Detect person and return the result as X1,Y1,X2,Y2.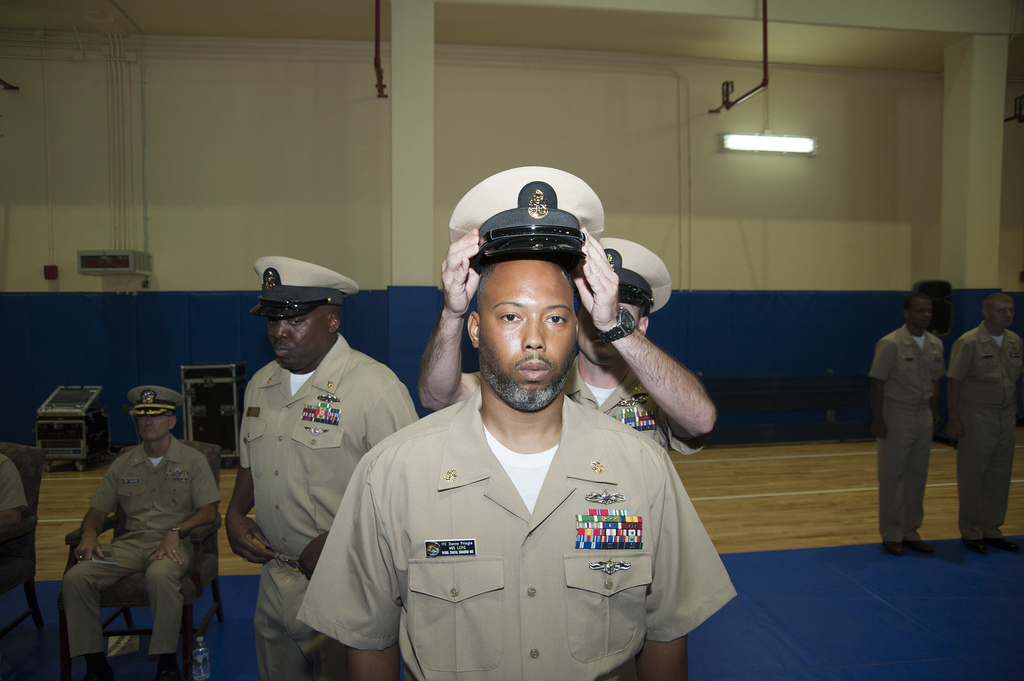
415,229,716,451.
